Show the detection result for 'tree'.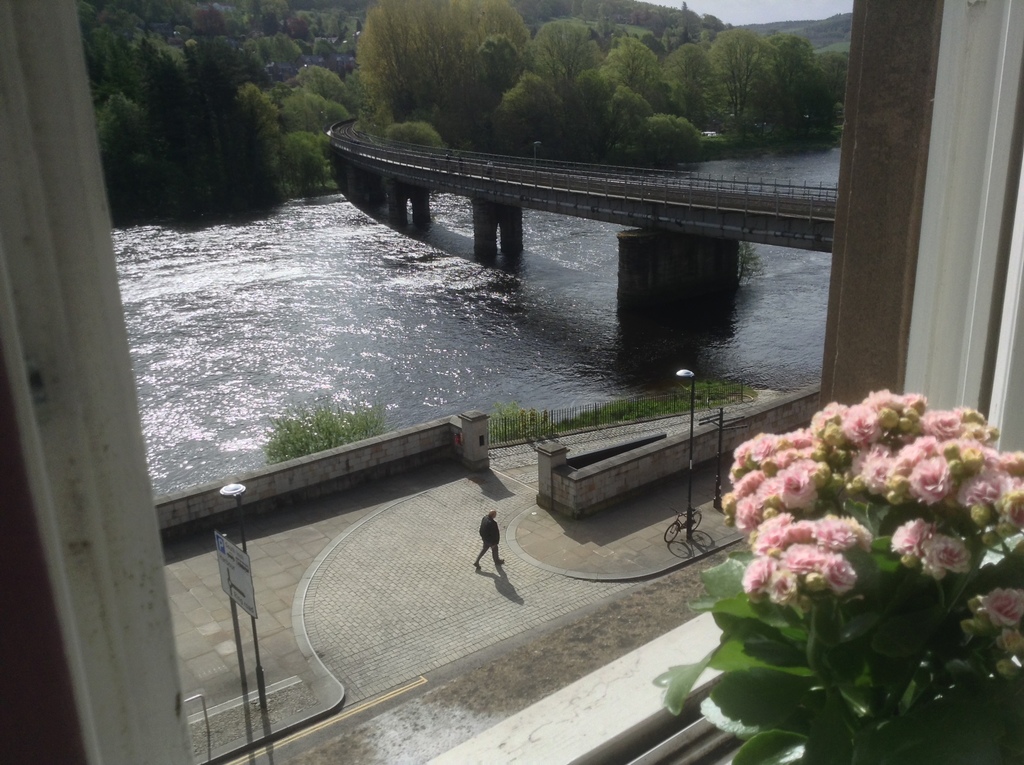
l=276, t=124, r=353, b=214.
